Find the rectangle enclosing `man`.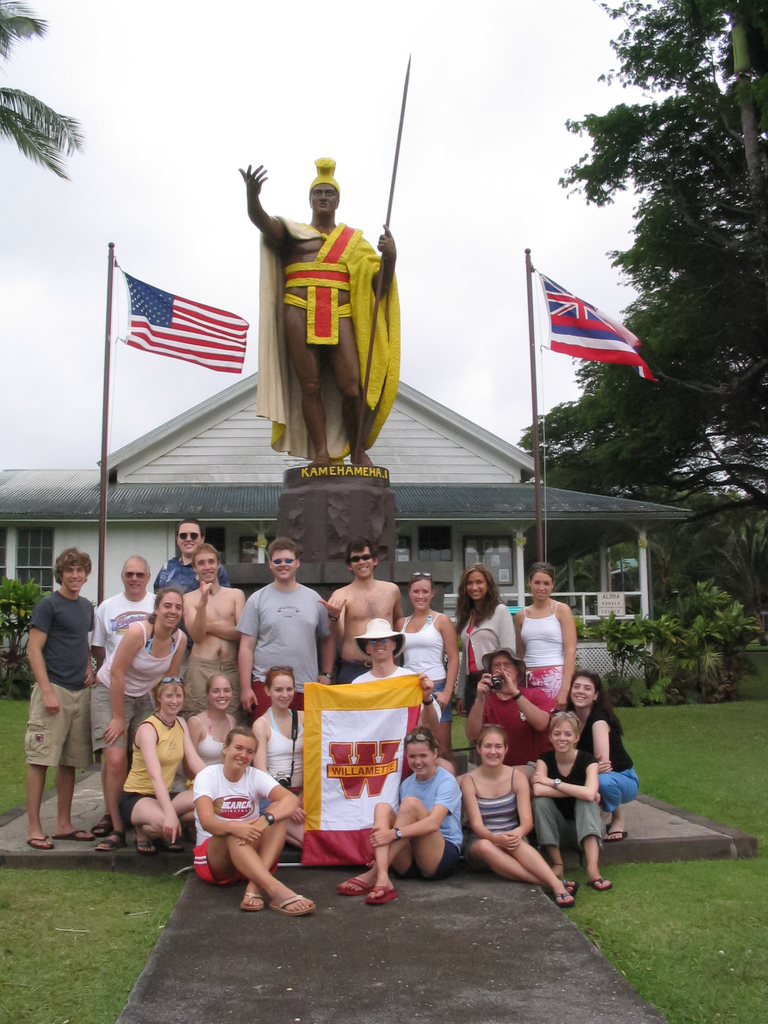
box=[92, 543, 159, 653].
